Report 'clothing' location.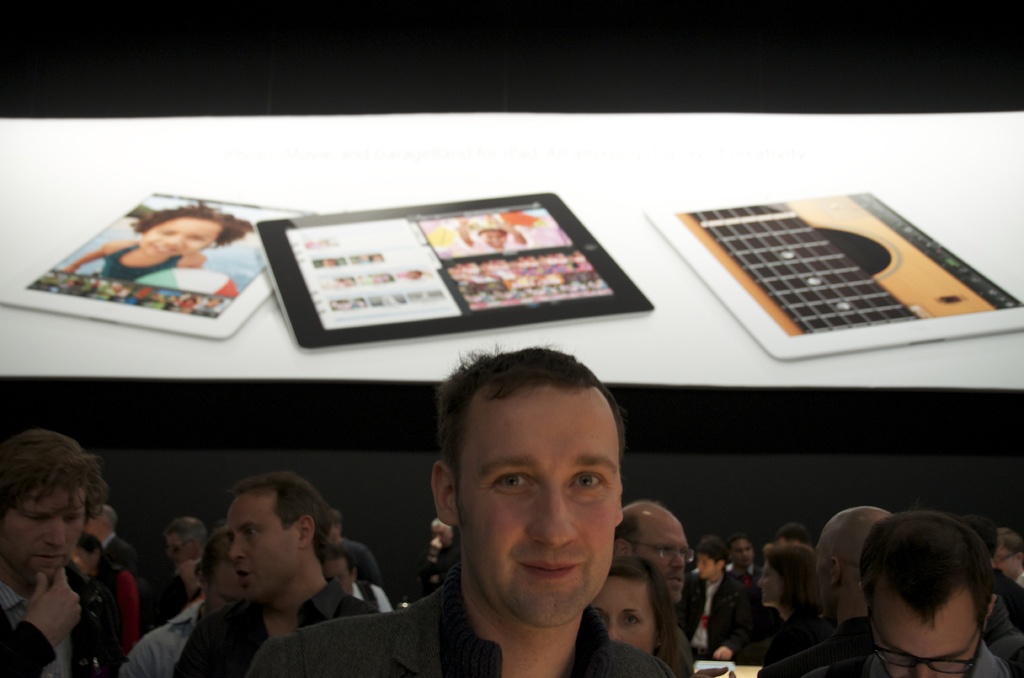
Report: crop(154, 554, 212, 615).
